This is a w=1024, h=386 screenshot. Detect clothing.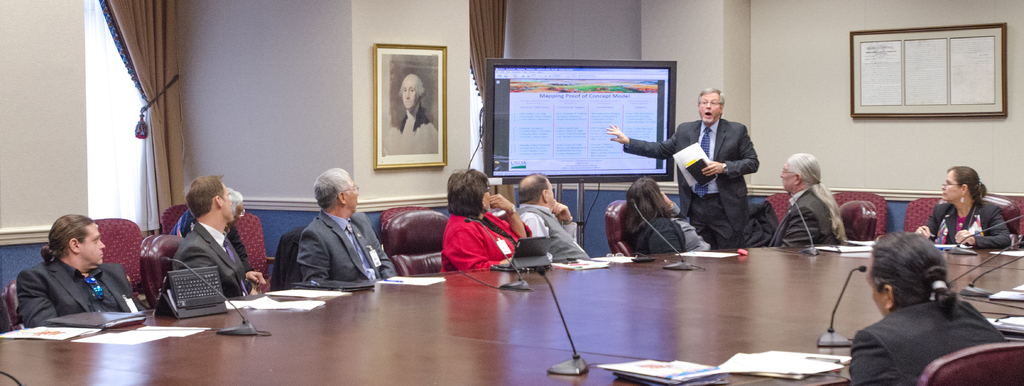
Rect(518, 199, 596, 265).
